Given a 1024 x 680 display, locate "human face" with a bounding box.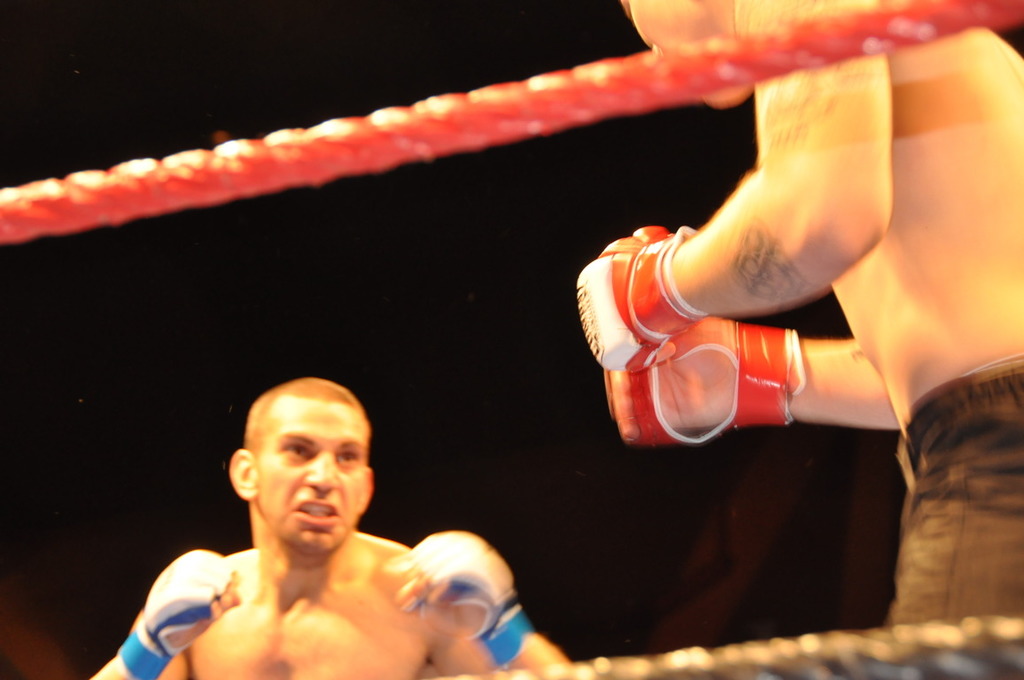
Located: box=[259, 406, 368, 554].
